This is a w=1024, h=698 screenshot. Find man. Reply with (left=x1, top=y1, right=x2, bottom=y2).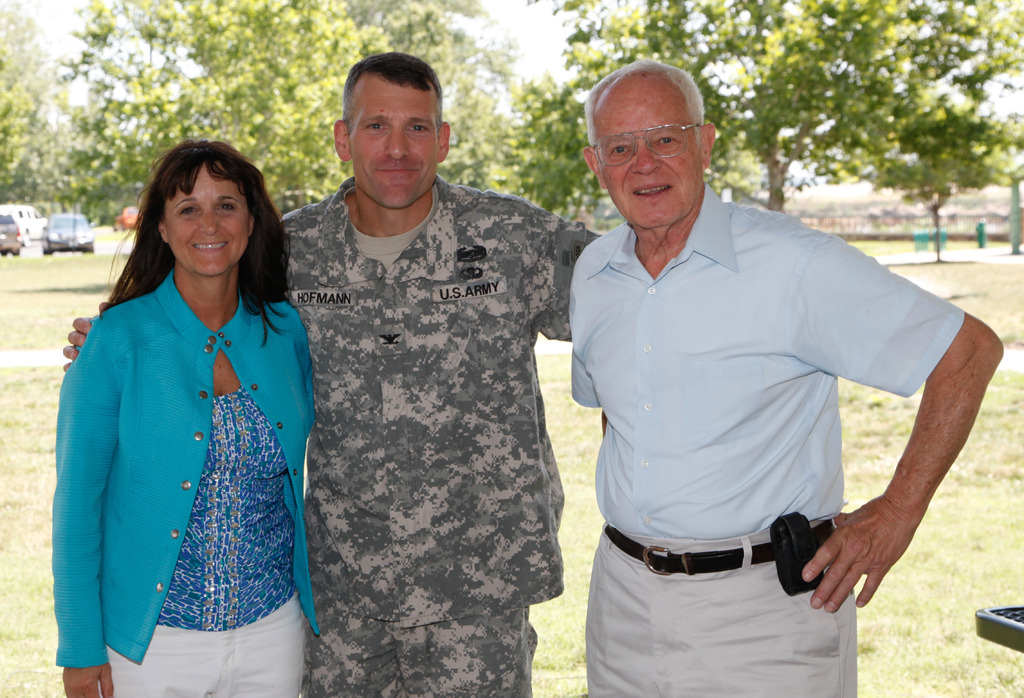
(left=64, top=50, right=602, bottom=697).
